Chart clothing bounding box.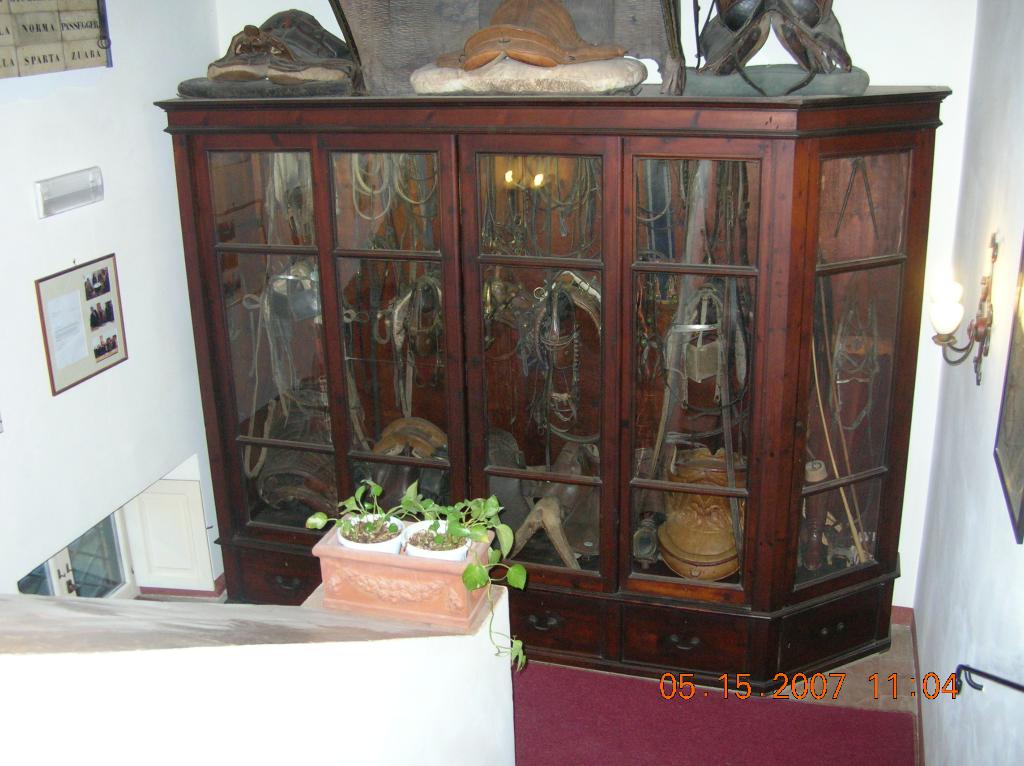
Charted: locate(99, 347, 109, 356).
